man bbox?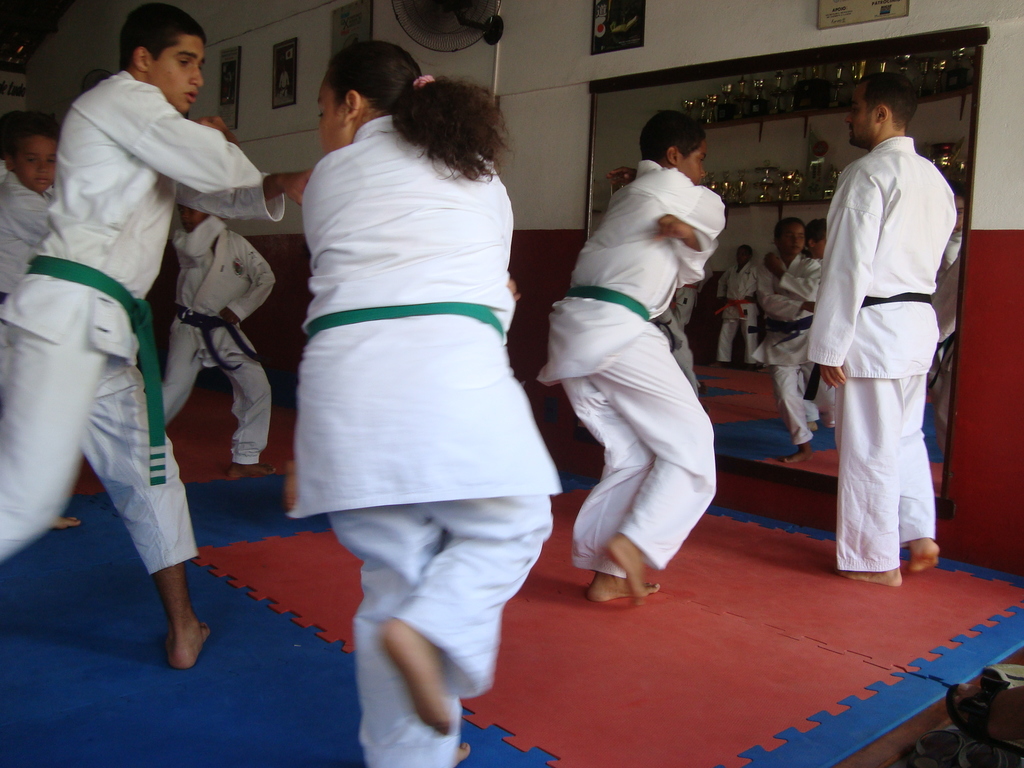
select_region(809, 71, 941, 586)
